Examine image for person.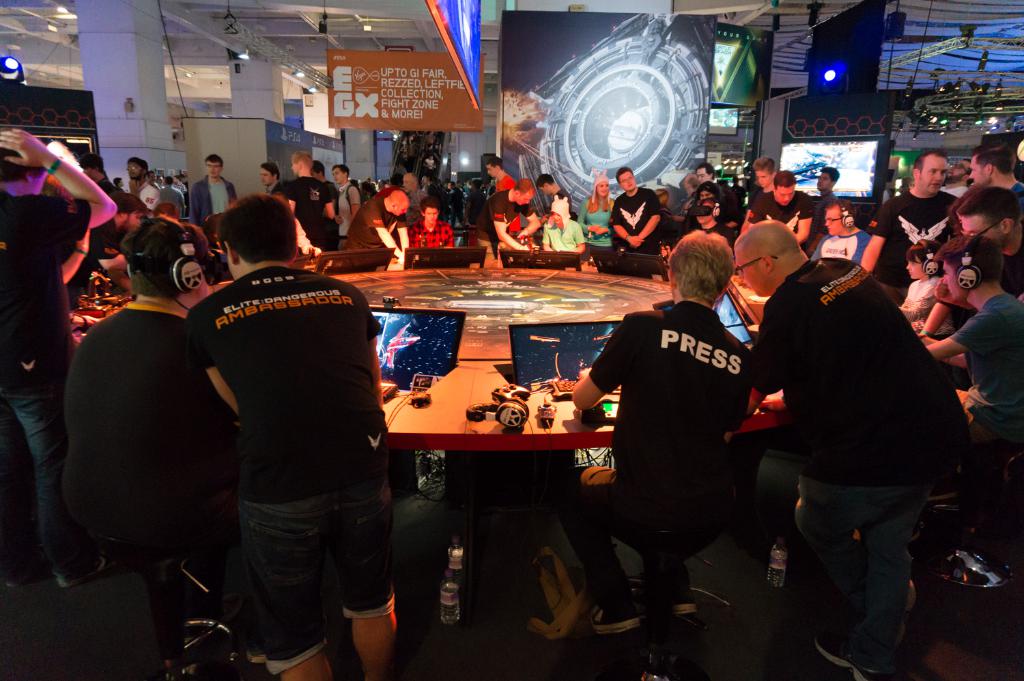
Examination result: left=543, top=200, right=586, bottom=268.
